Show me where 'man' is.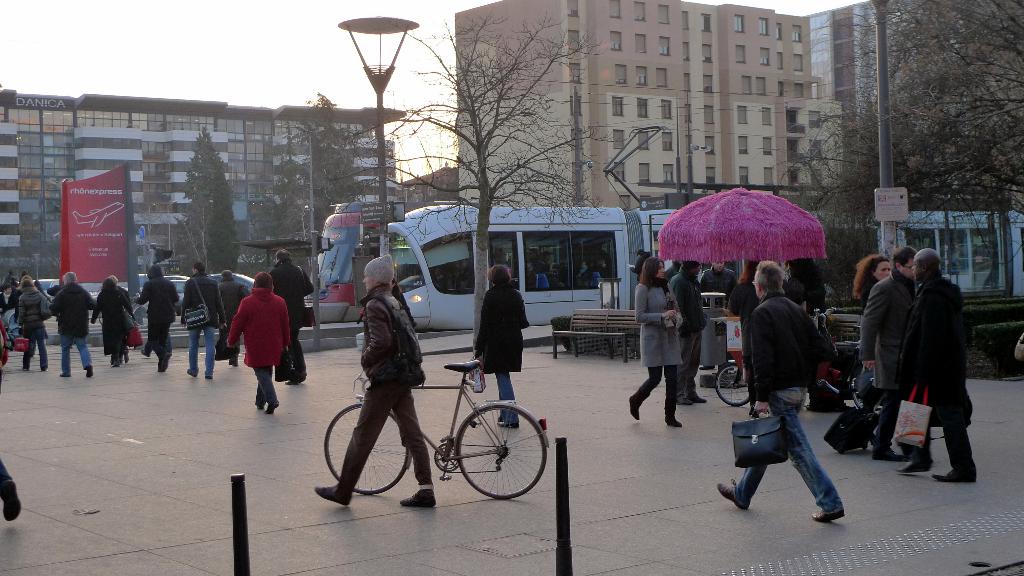
'man' is at [left=890, top=244, right=977, bottom=494].
